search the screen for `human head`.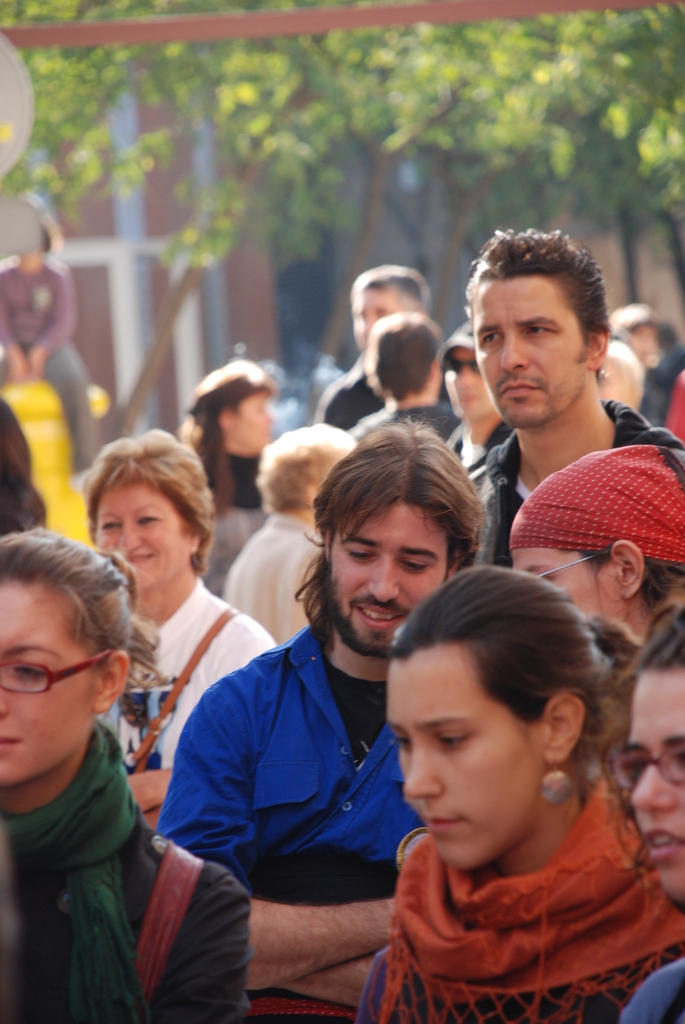
Found at (253, 428, 352, 534).
